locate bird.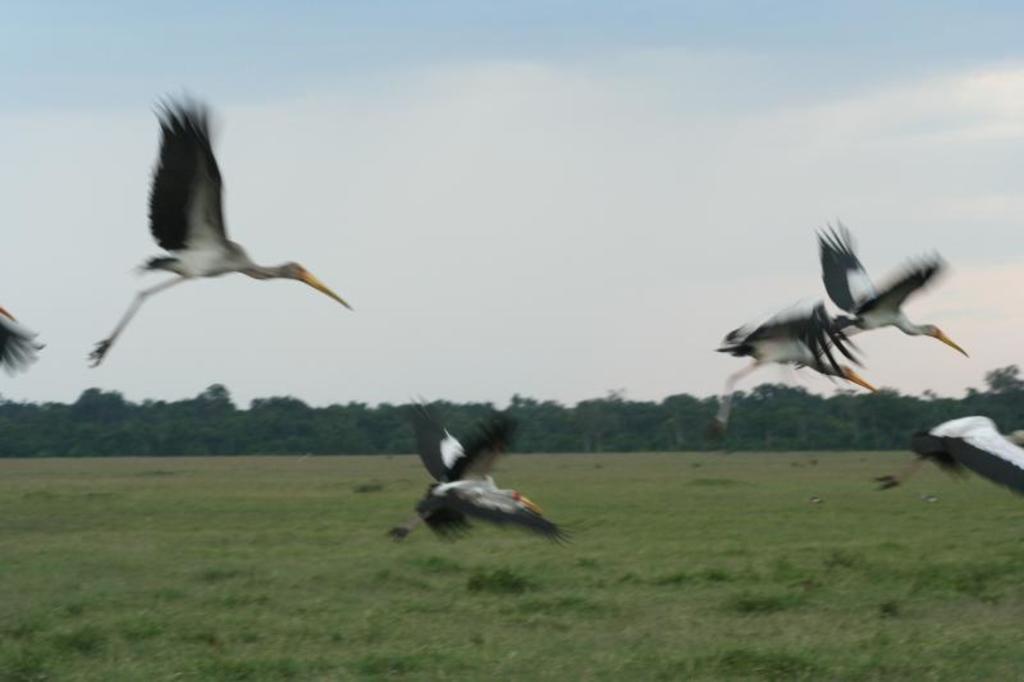
Bounding box: bbox=[712, 293, 901, 399].
